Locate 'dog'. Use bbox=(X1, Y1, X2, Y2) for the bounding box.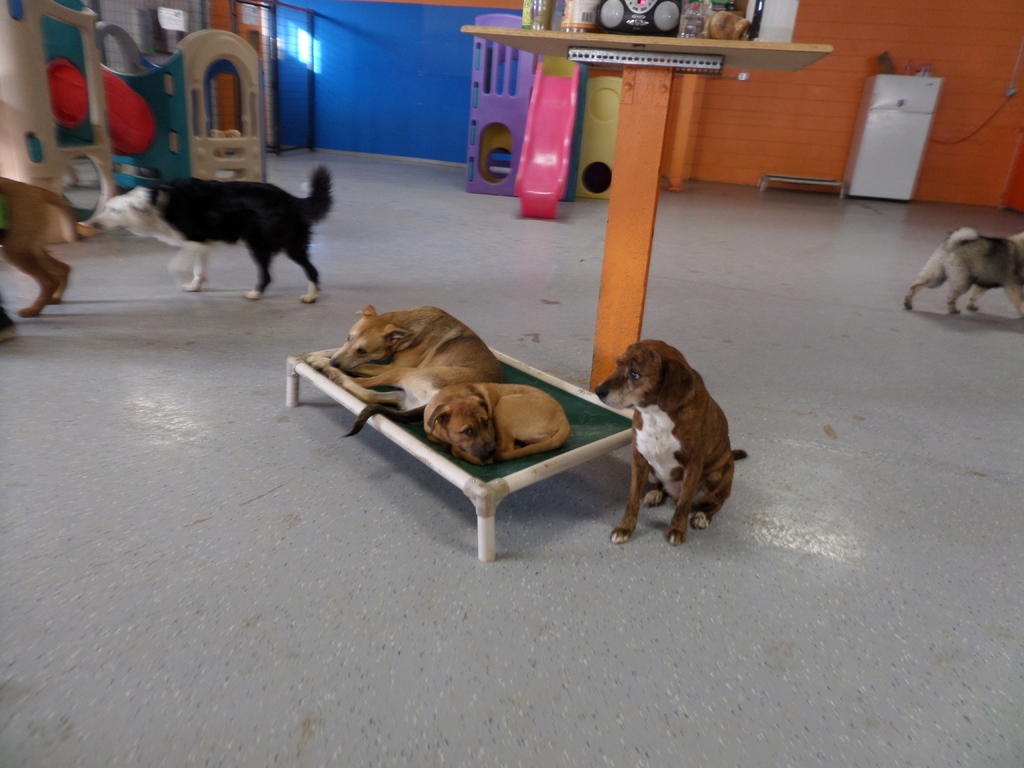
bbox=(0, 172, 80, 316).
